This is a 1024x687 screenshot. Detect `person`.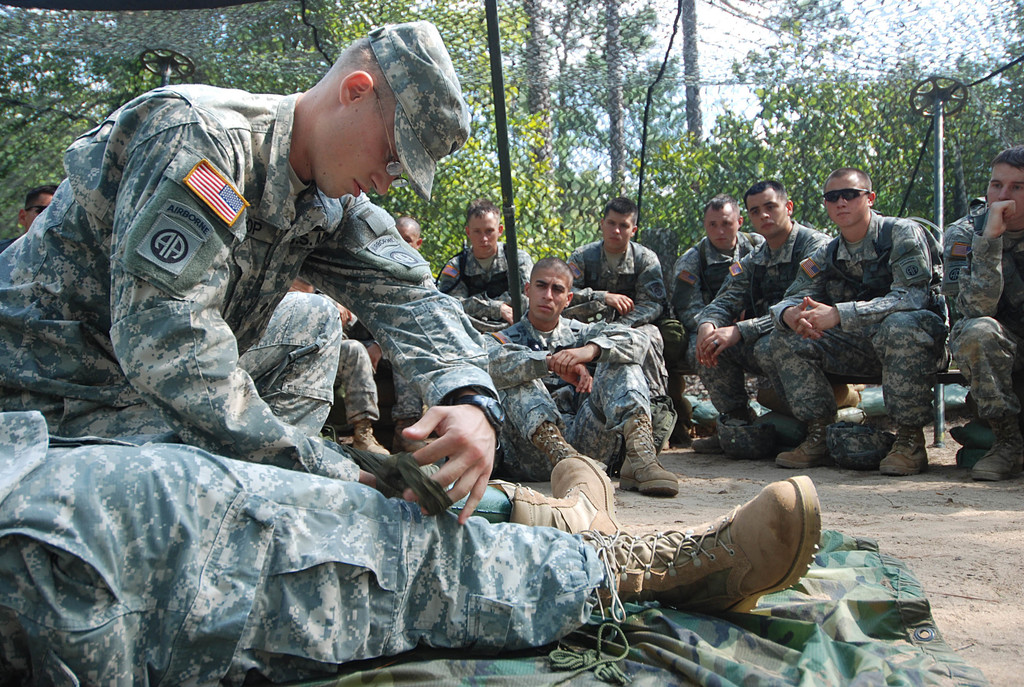
0/409/828/686.
